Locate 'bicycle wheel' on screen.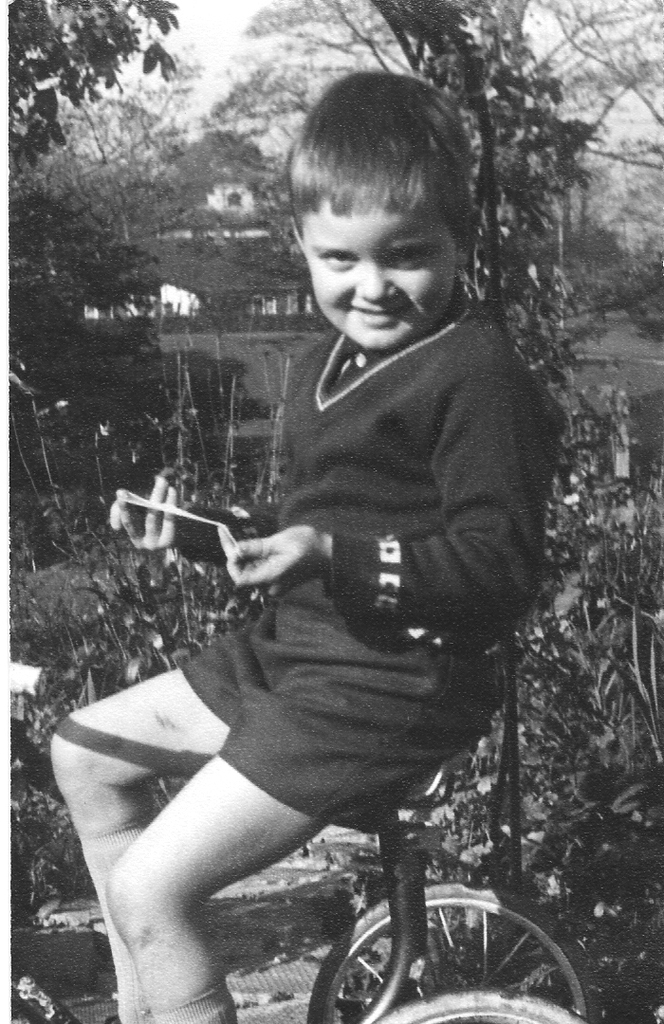
On screen at (x1=382, y1=901, x2=581, y2=1012).
